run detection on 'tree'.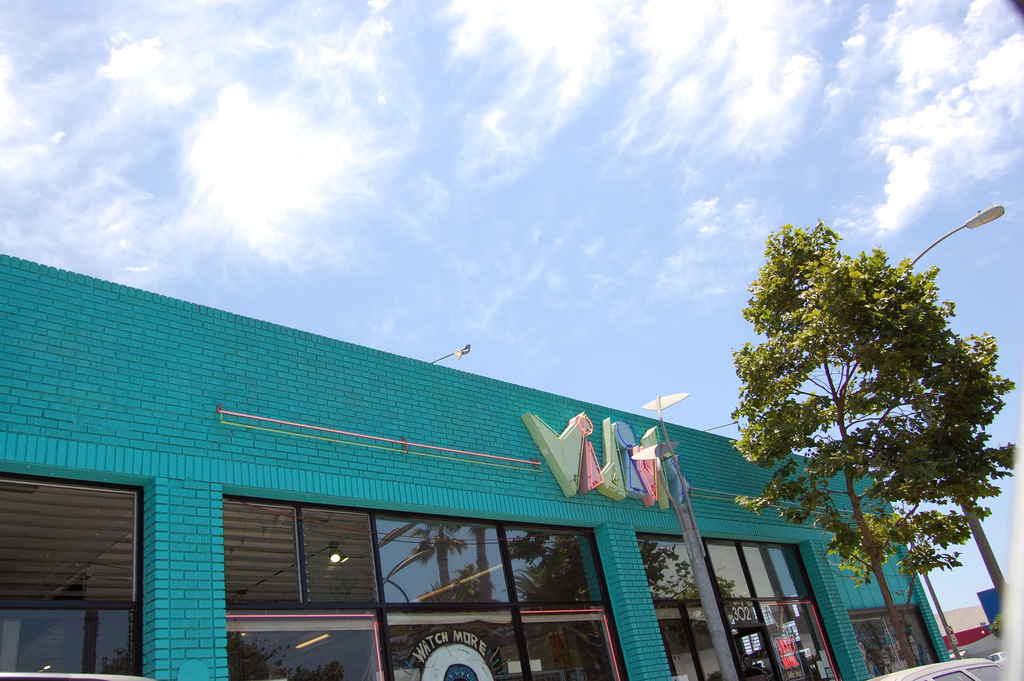
Result: 727, 196, 1007, 628.
